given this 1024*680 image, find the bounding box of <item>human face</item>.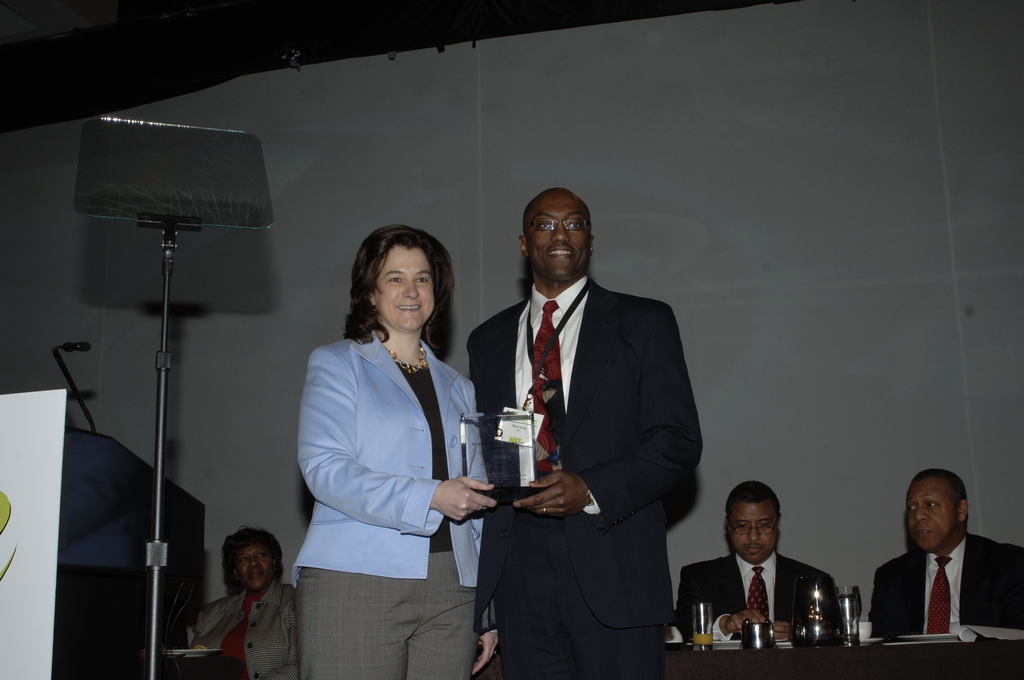
(373,243,436,334).
